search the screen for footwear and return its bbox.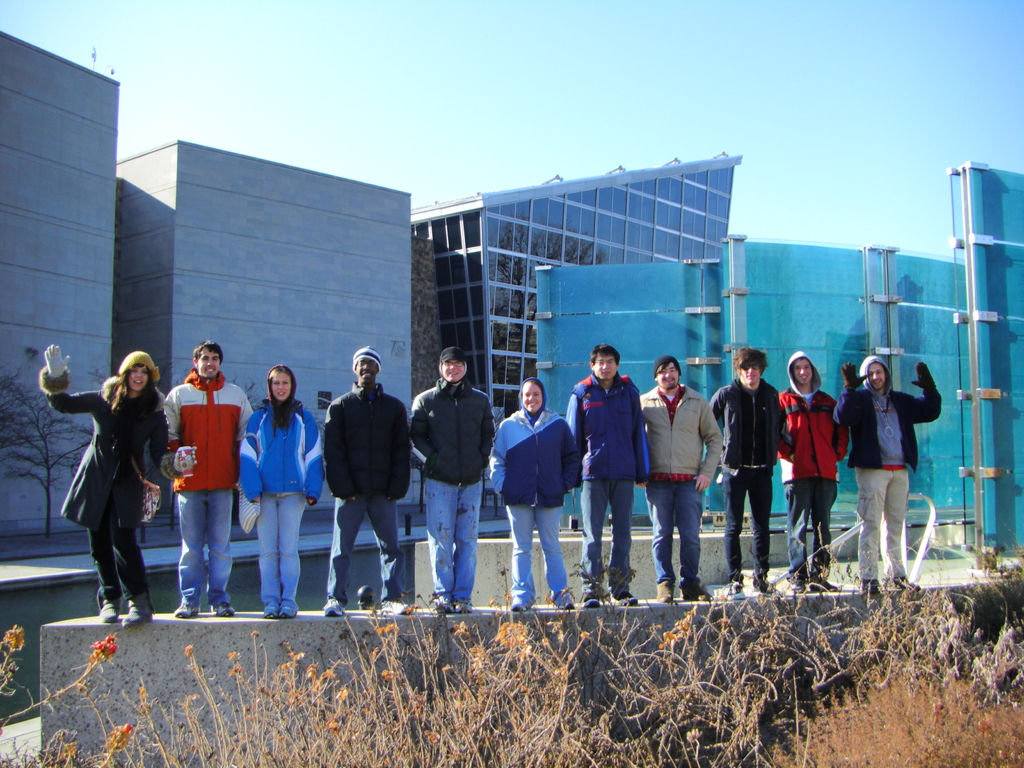
Found: [509, 603, 525, 612].
